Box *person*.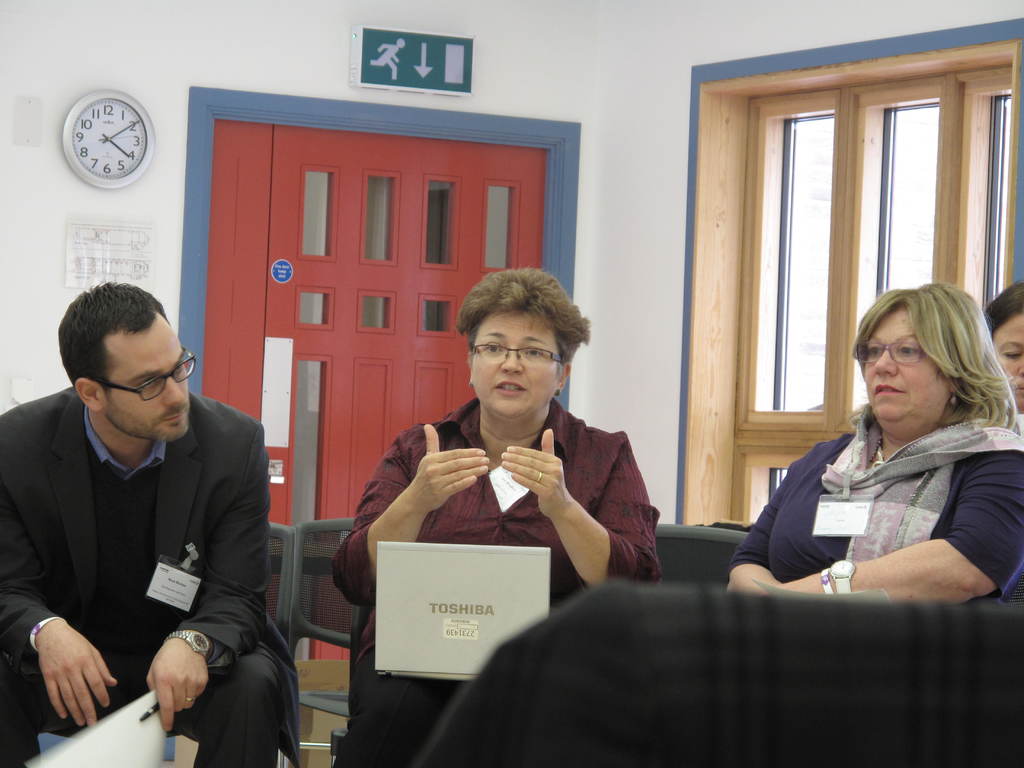
(x1=13, y1=262, x2=277, y2=767).
